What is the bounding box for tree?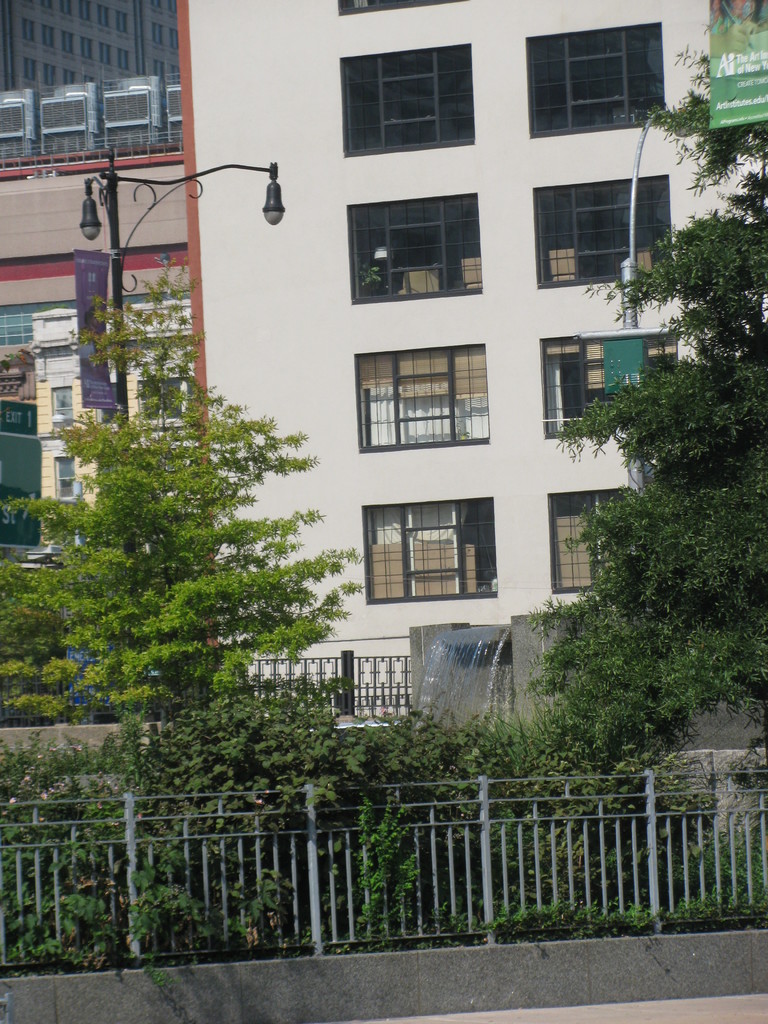
x1=515, y1=0, x2=767, y2=819.
